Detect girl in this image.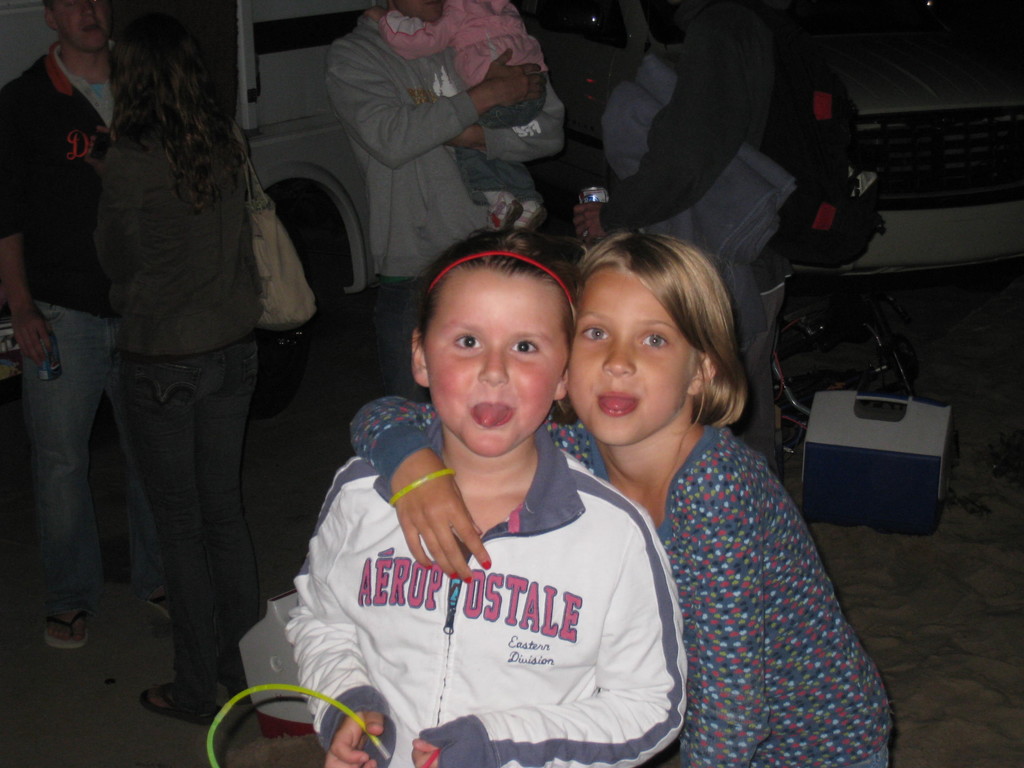
Detection: 285,220,688,767.
